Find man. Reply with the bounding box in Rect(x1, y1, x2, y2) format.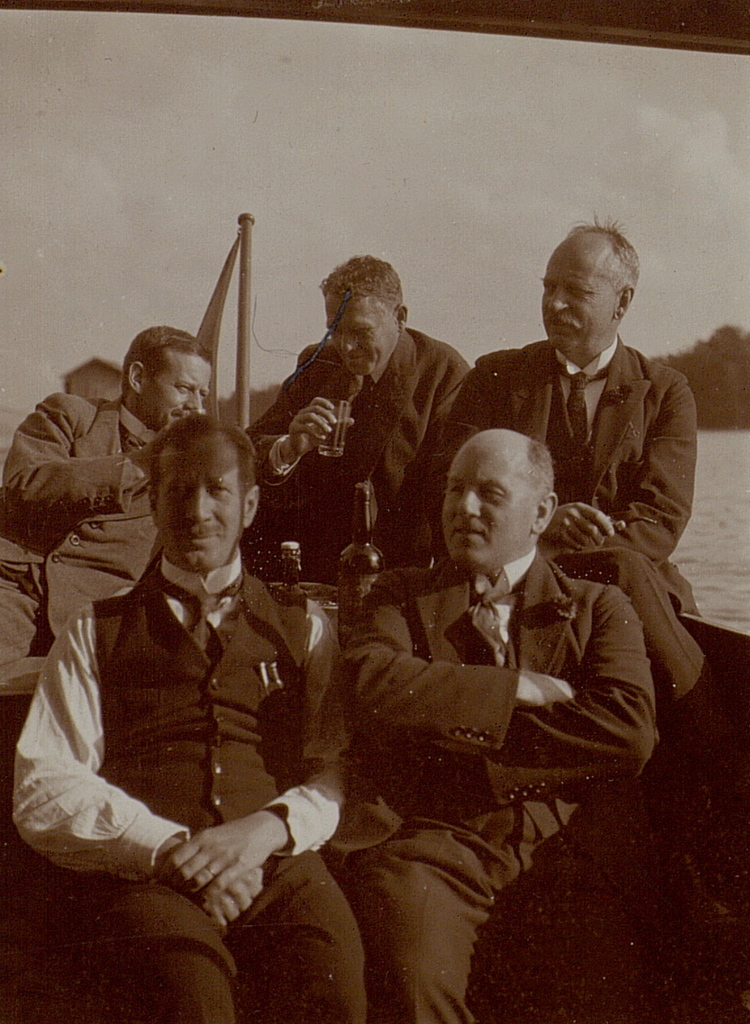
Rect(344, 428, 653, 1023).
